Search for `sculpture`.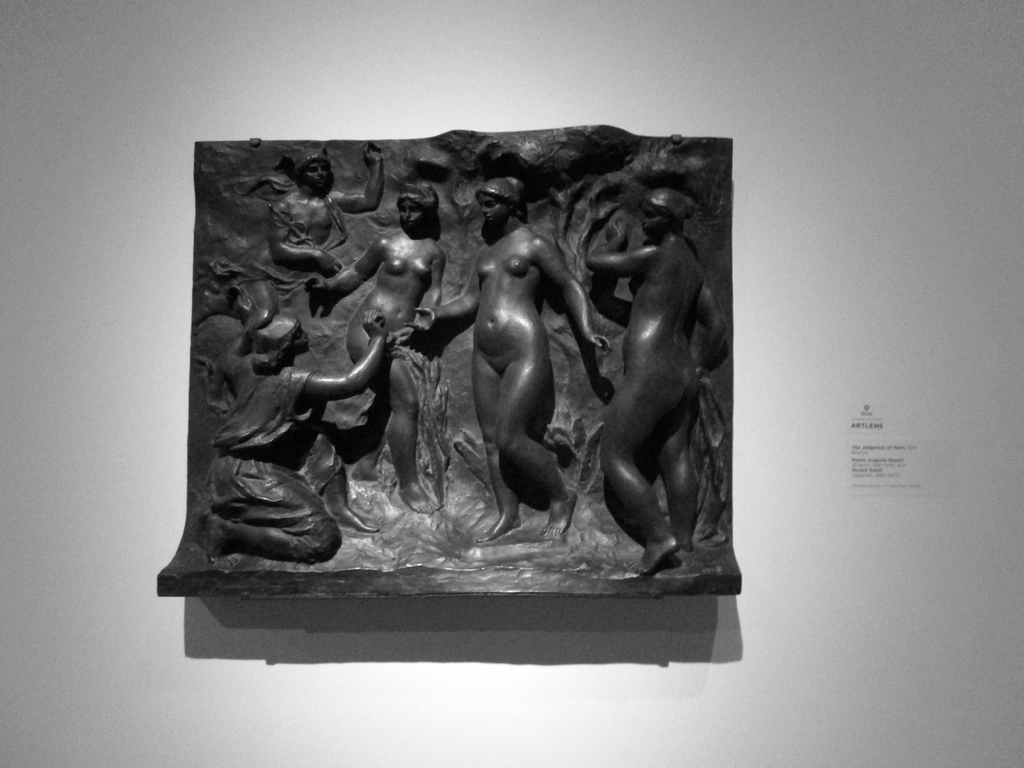
Found at [192,287,384,555].
